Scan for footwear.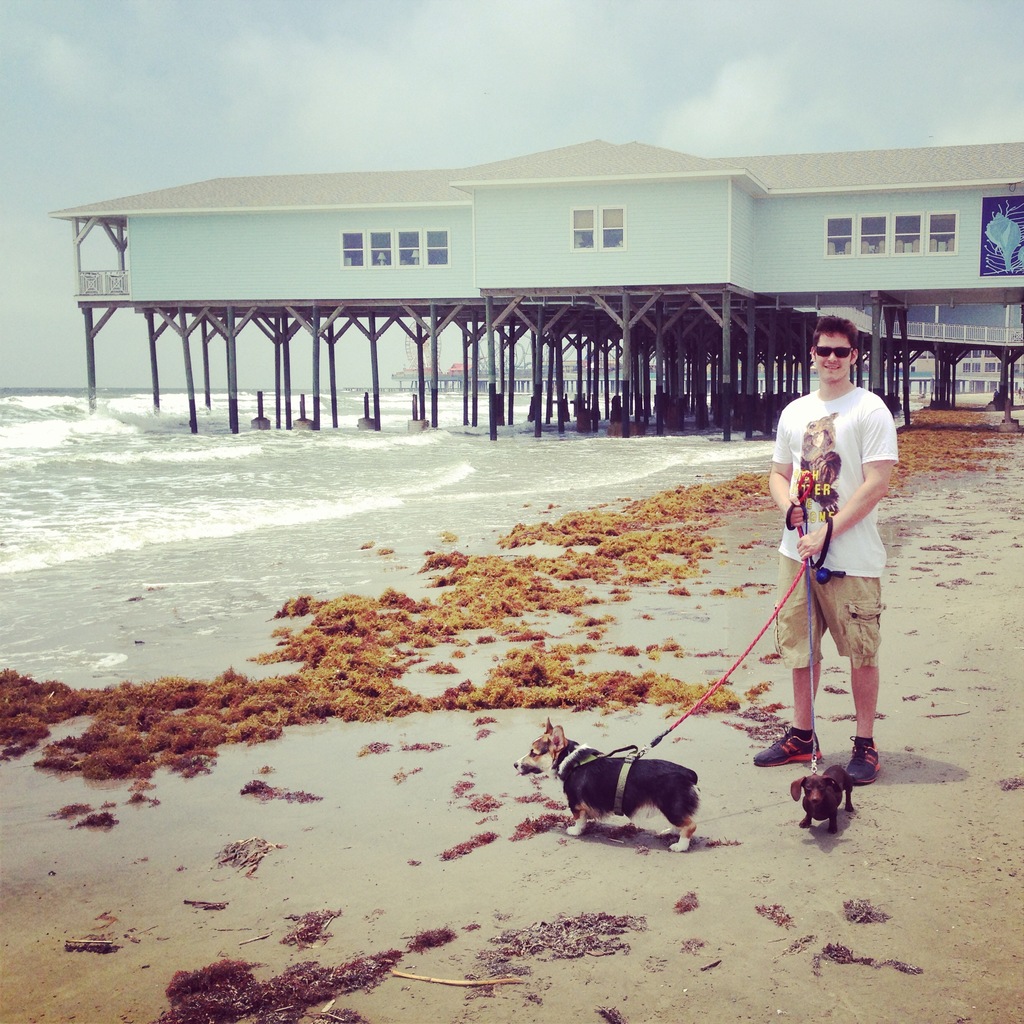
Scan result: BBox(843, 729, 877, 781).
